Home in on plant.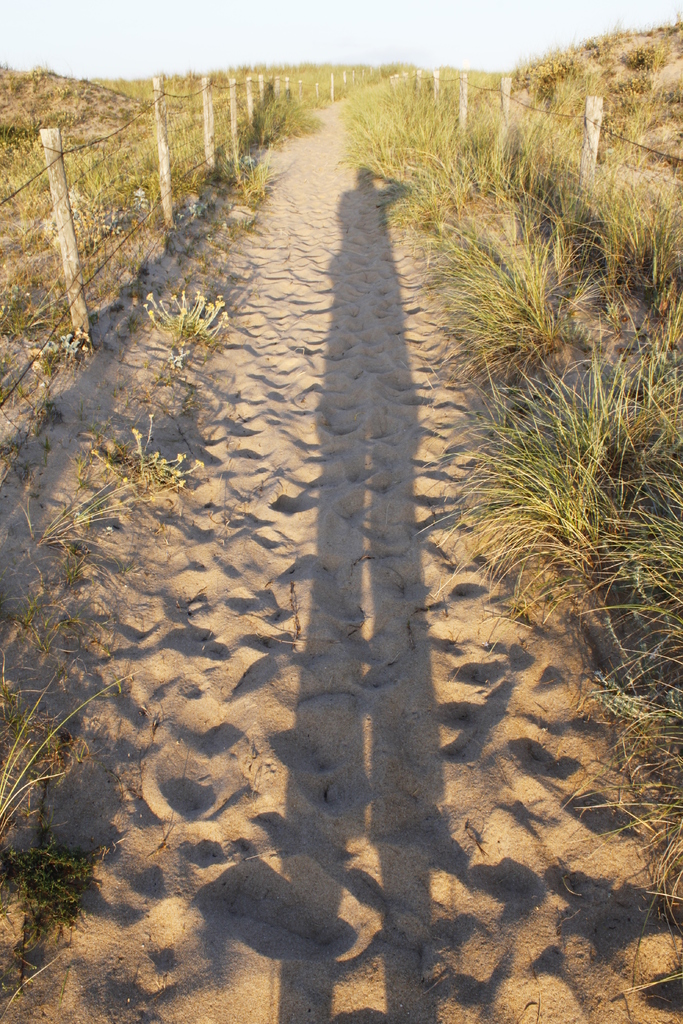
Homed in at BBox(4, 475, 176, 567).
